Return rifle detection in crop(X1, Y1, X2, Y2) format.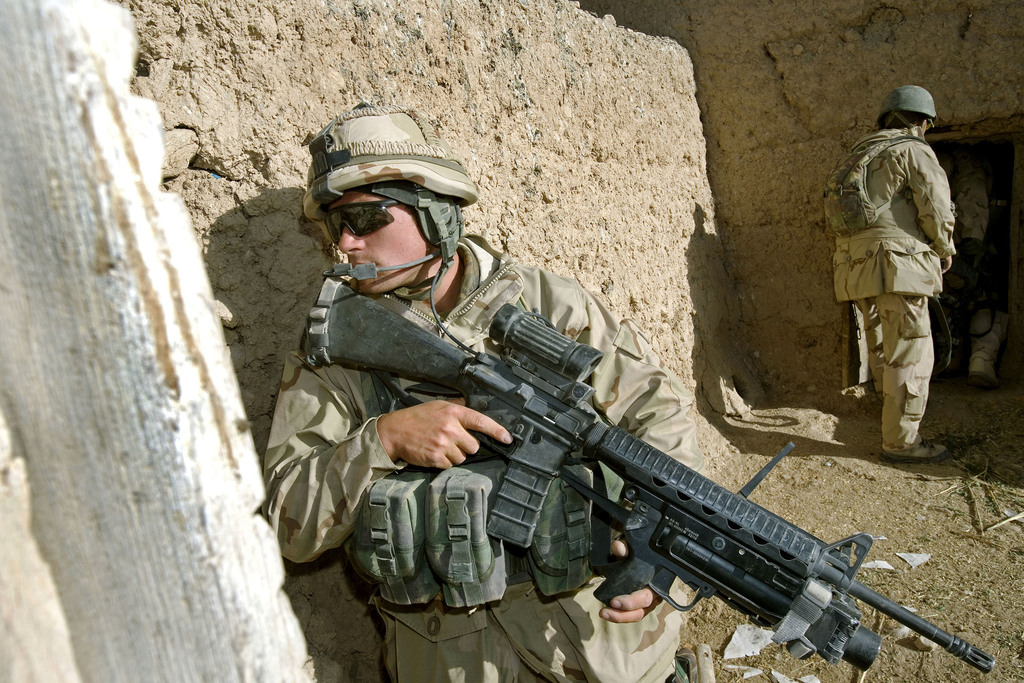
crop(317, 280, 948, 670).
